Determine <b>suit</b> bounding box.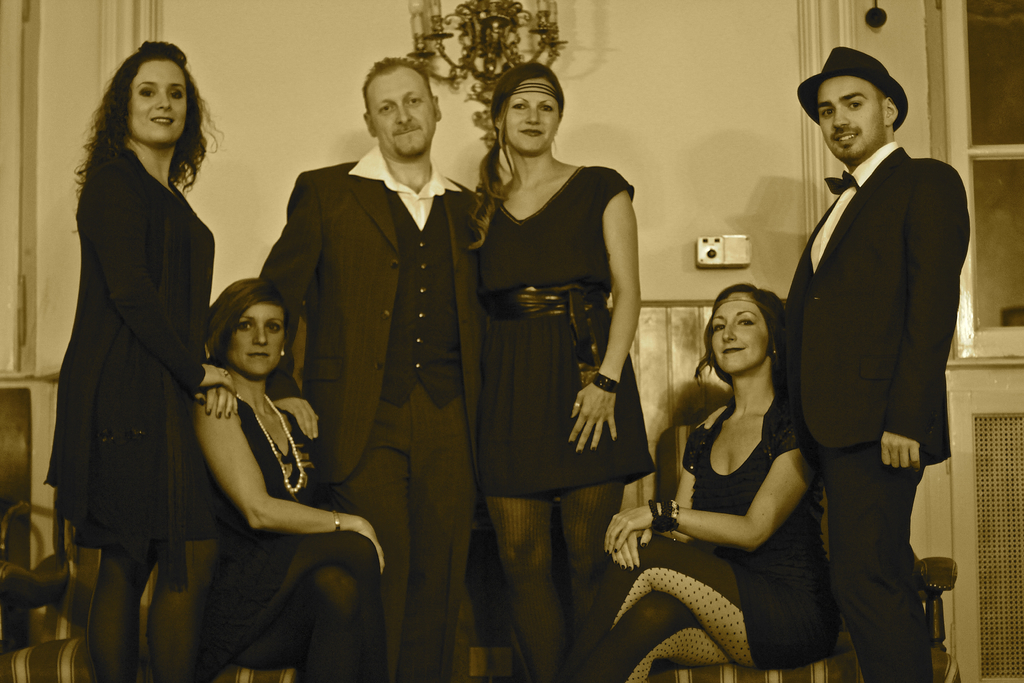
Determined: region(785, 140, 968, 682).
